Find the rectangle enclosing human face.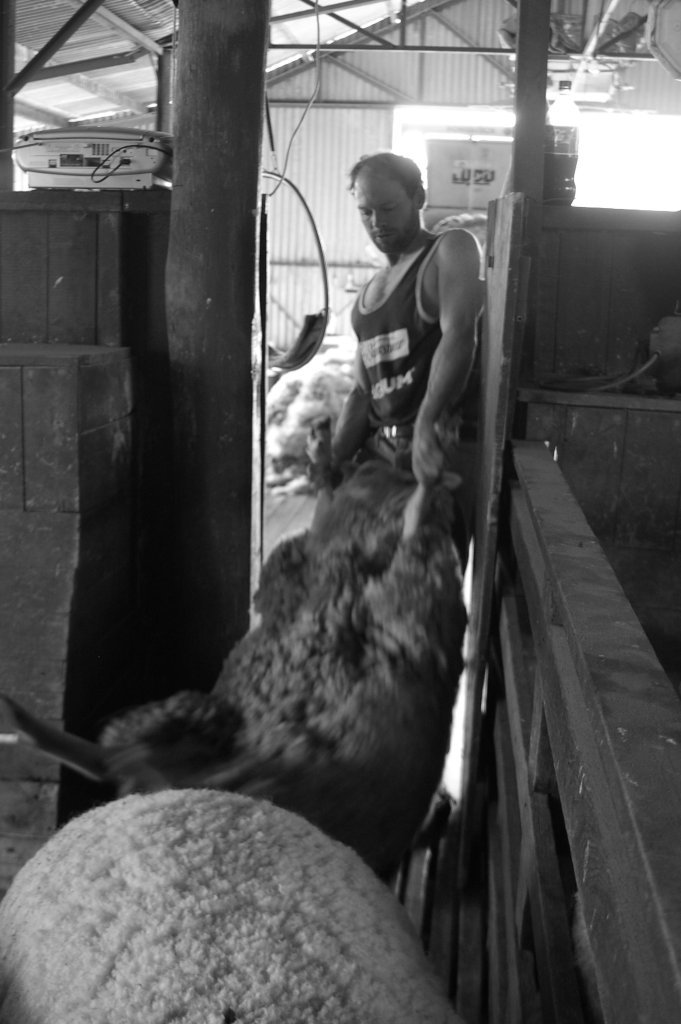
region(345, 171, 425, 249).
